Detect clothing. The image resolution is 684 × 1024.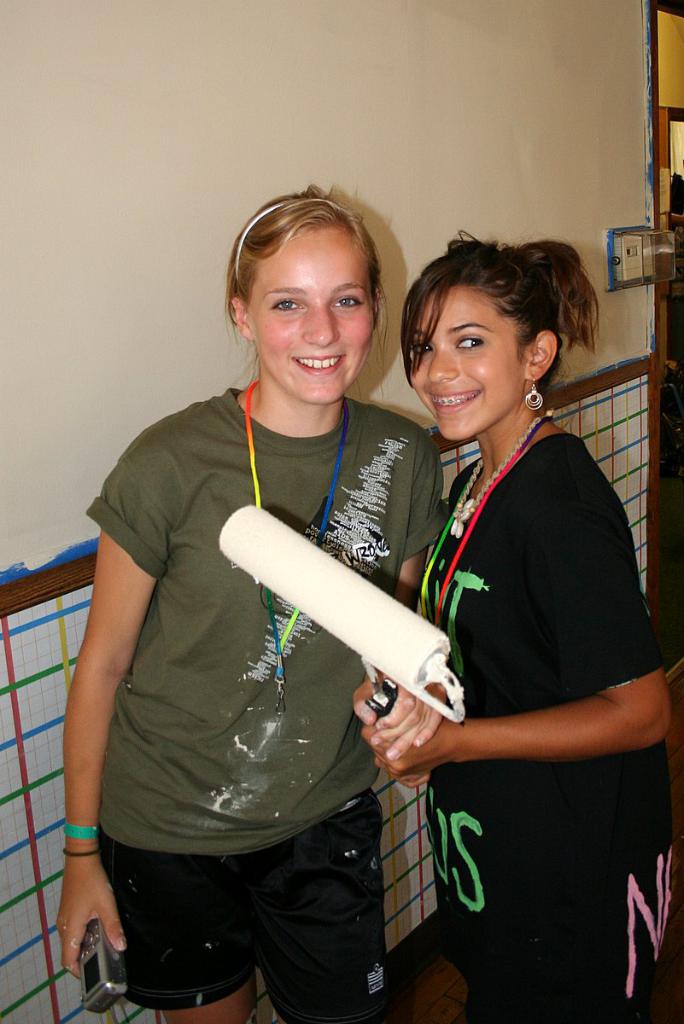
rect(400, 429, 672, 1015).
